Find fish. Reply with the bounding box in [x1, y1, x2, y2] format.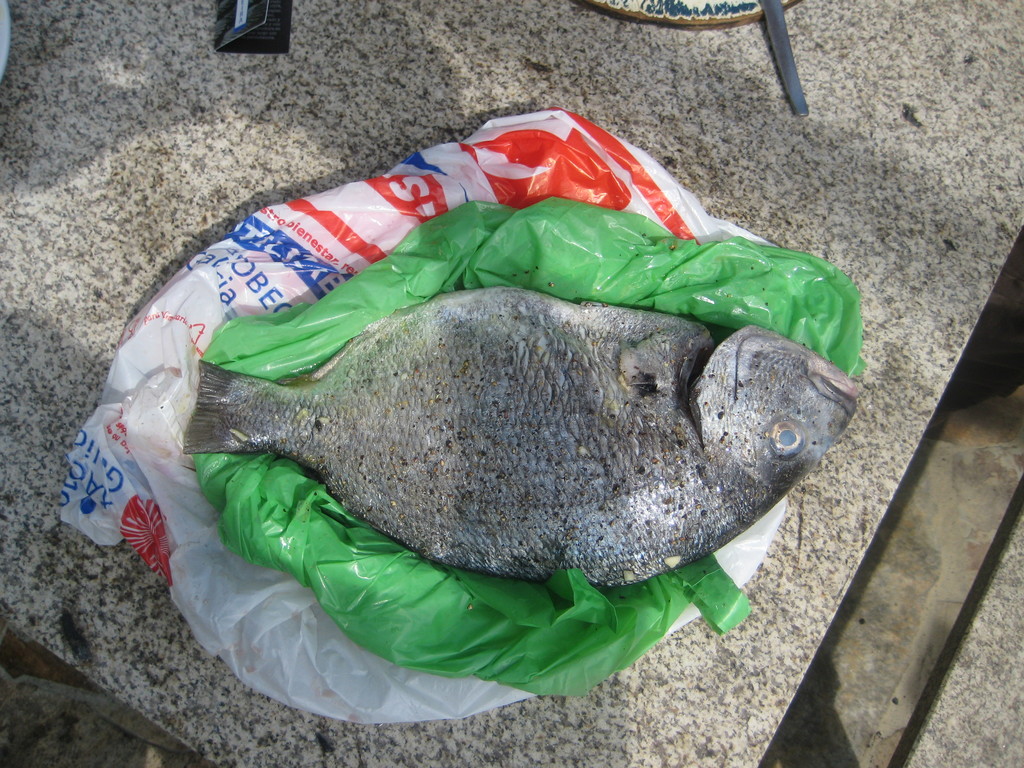
[152, 225, 846, 637].
